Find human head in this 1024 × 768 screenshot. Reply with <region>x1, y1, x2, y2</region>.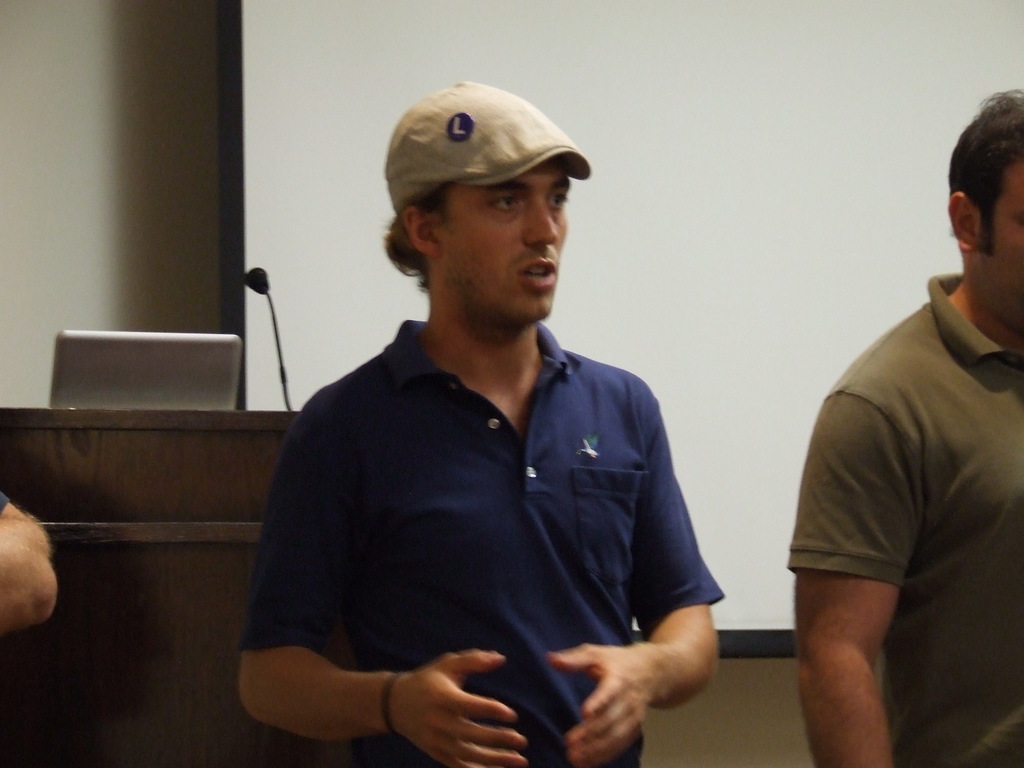
<region>383, 82, 568, 324</region>.
